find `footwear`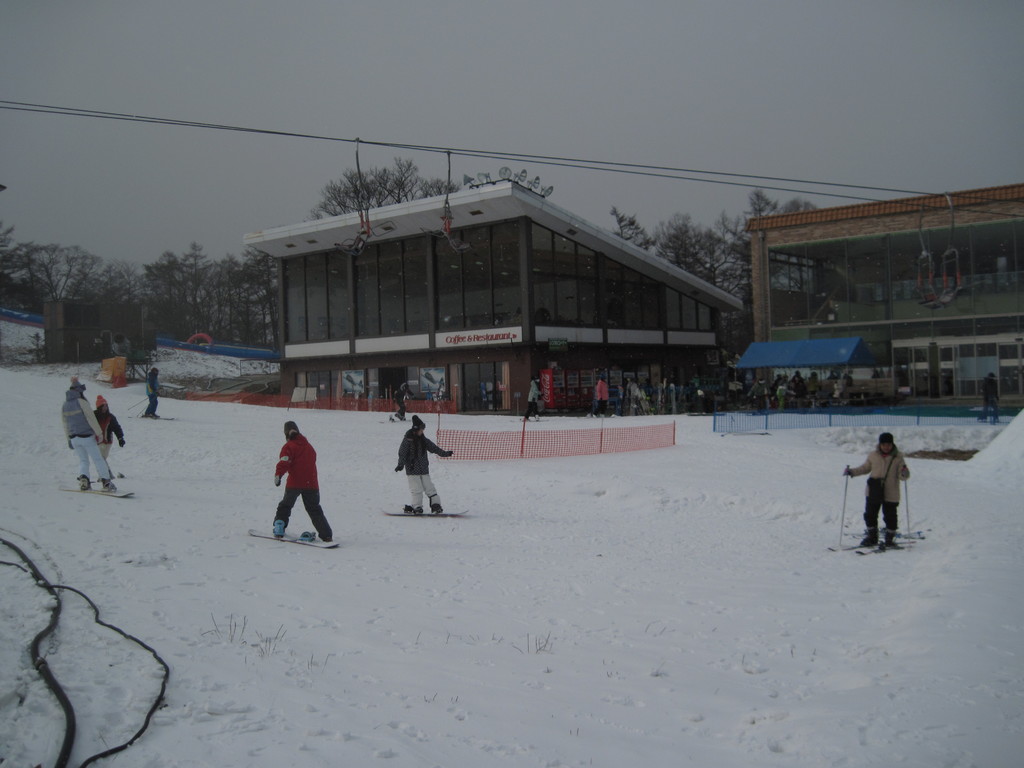
box=[300, 531, 314, 542]
